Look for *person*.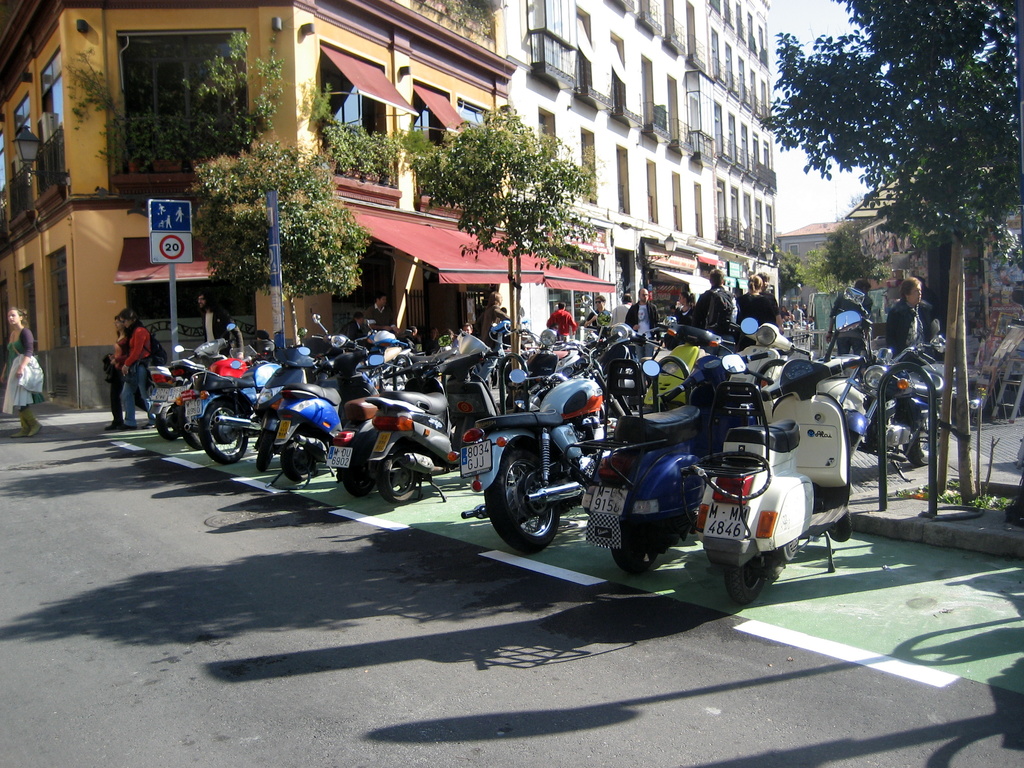
Found: (x1=407, y1=323, x2=420, y2=340).
